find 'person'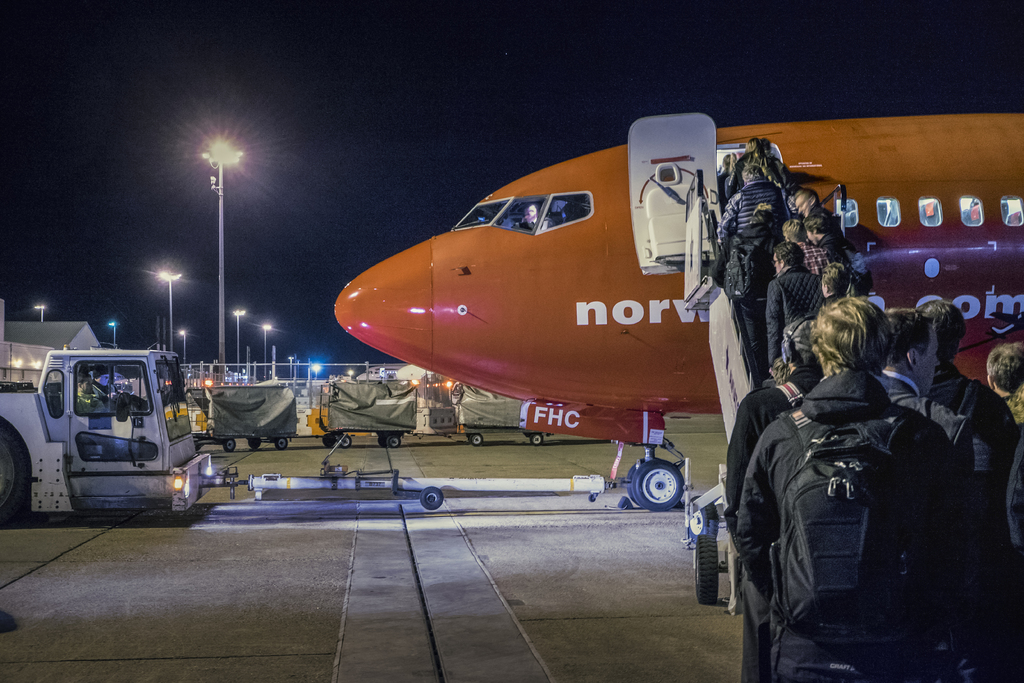
rect(875, 308, 976, 682)
